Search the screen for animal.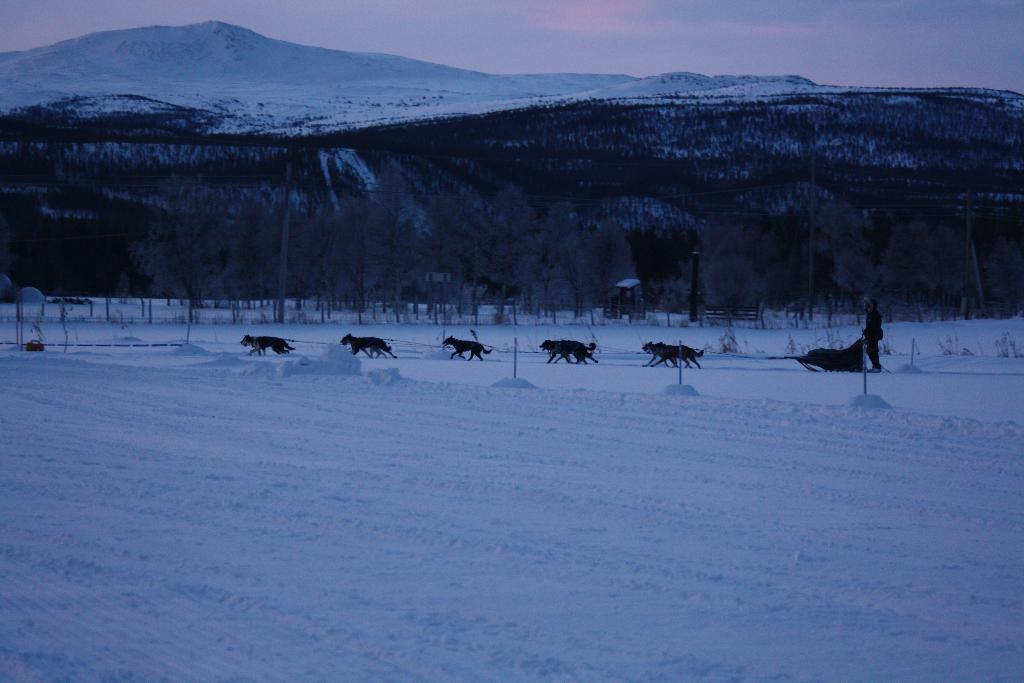
Found at x1=340, y1=329, x2=397, y2=356.
